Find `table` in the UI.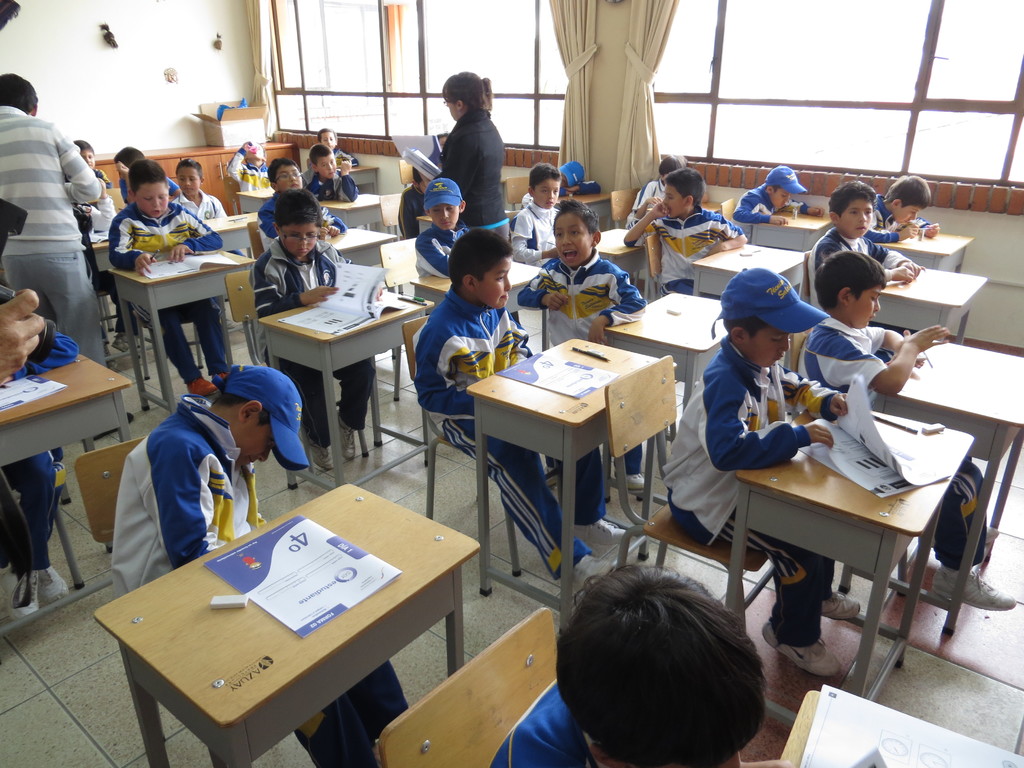
UI element at [x1=252, y1=278, x2=432, y2=485].
